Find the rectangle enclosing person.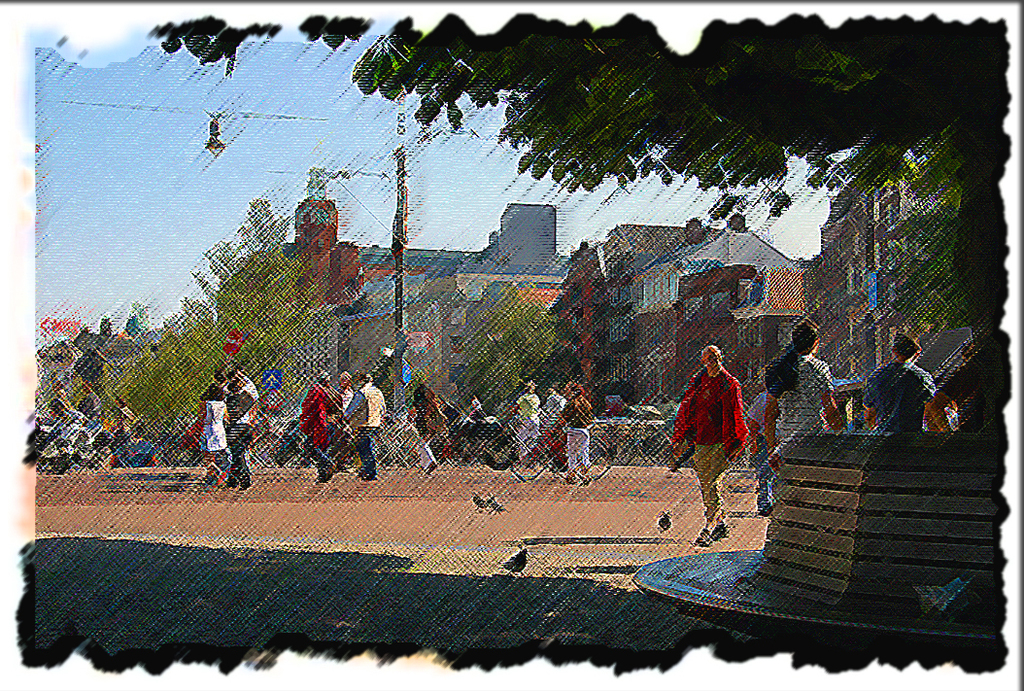
[505,380,535,453].
